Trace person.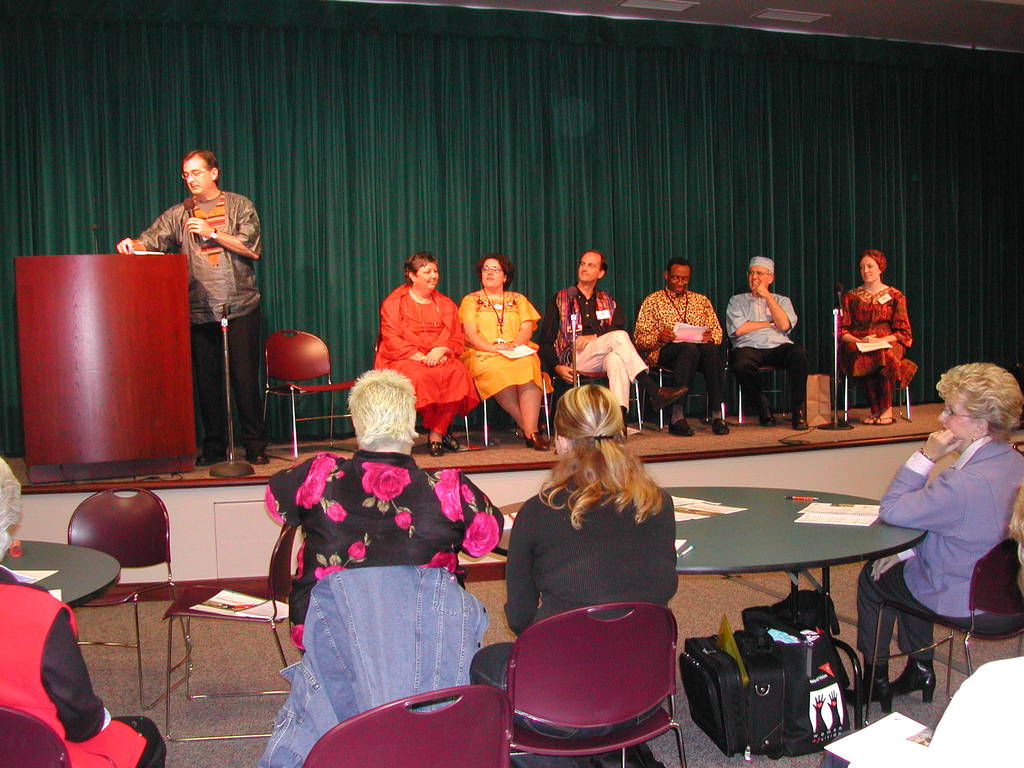
Traced to {"x1": 726, "y1": 256, "x2": 806, "y2": 430}.
